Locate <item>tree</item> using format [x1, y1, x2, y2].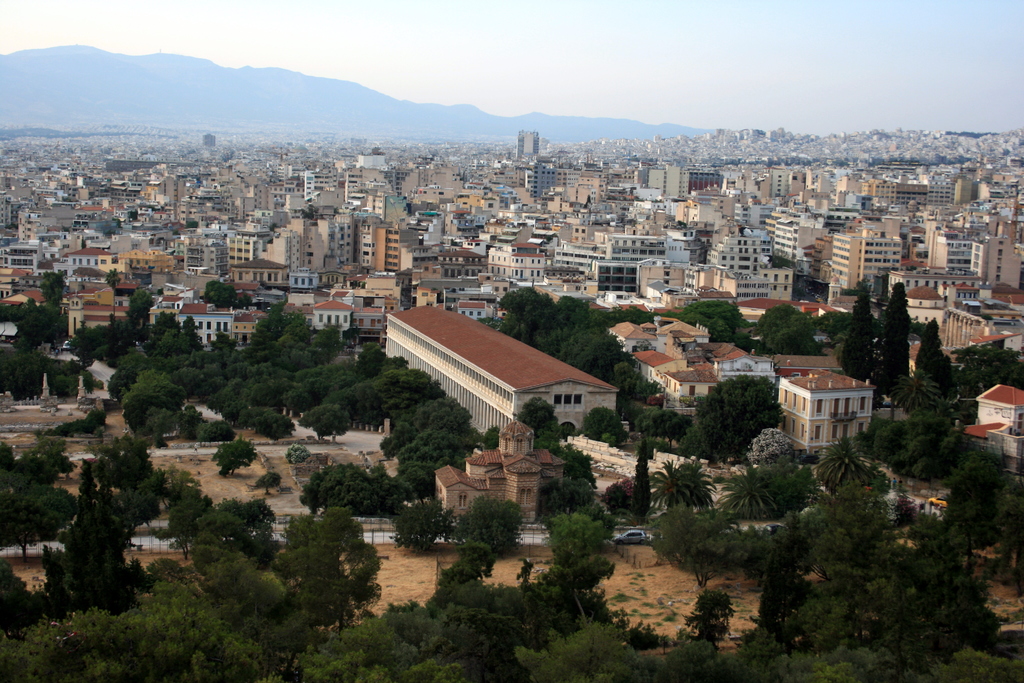
[392, 497, 456, 550].
